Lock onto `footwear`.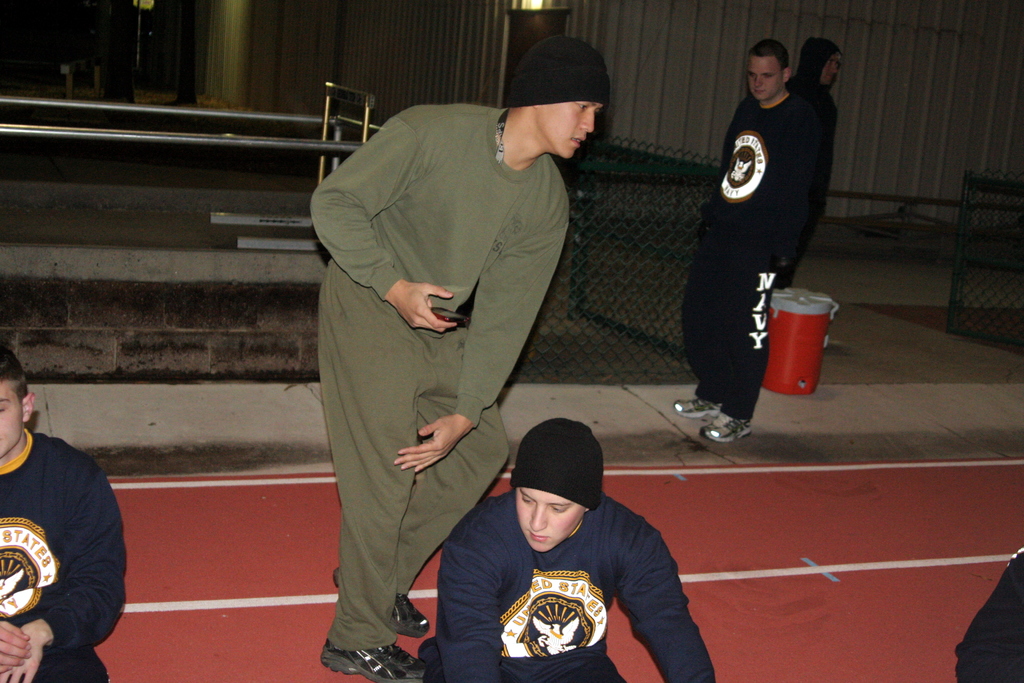
Locked: bbox=(701, 409, 750, 440).
